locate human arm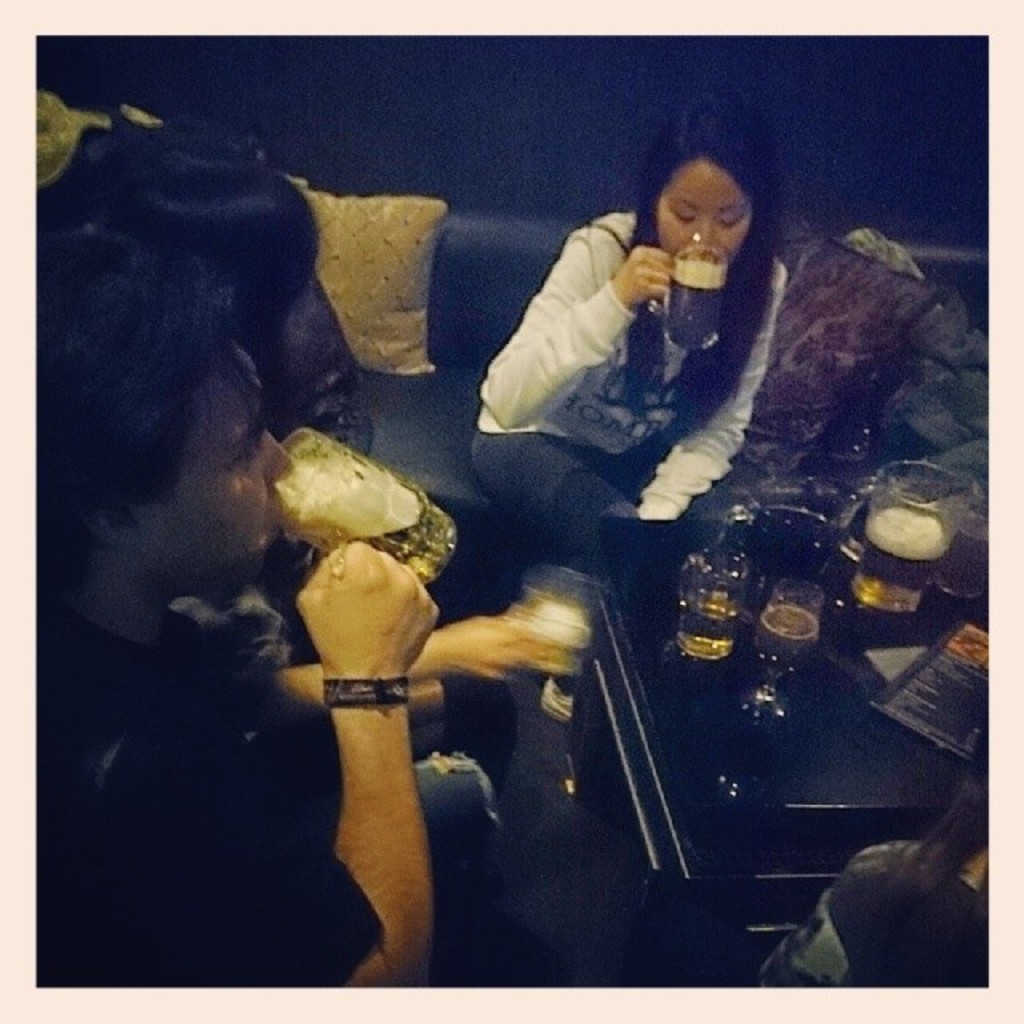
x1=94 y1=539 x2=442 y2=998
